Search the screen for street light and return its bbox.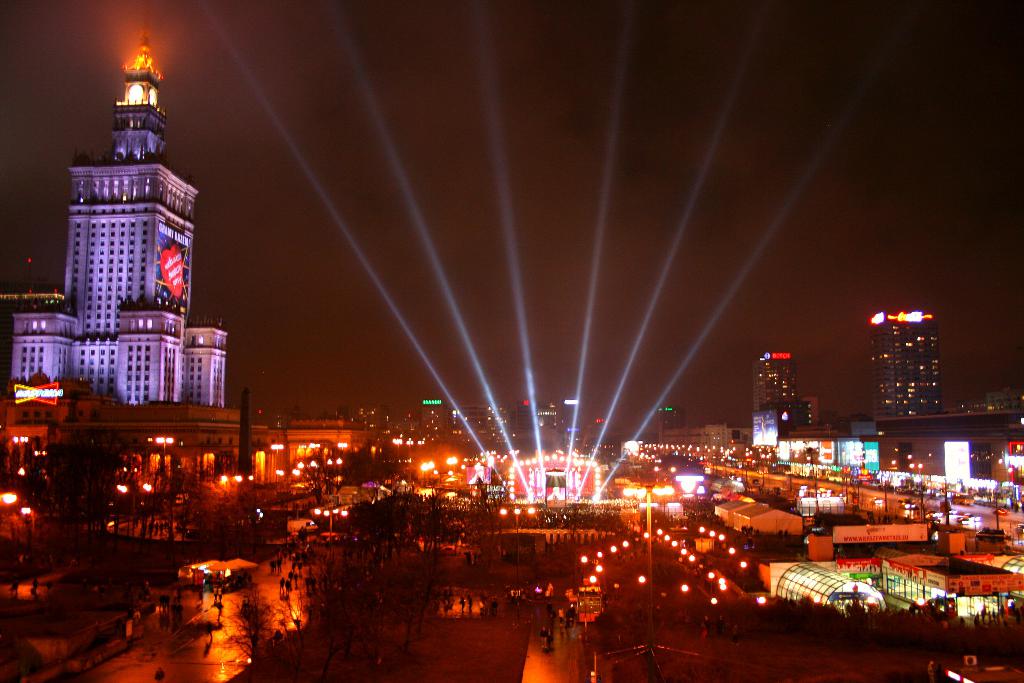
Found: box=[637, 495, 658, 609].
